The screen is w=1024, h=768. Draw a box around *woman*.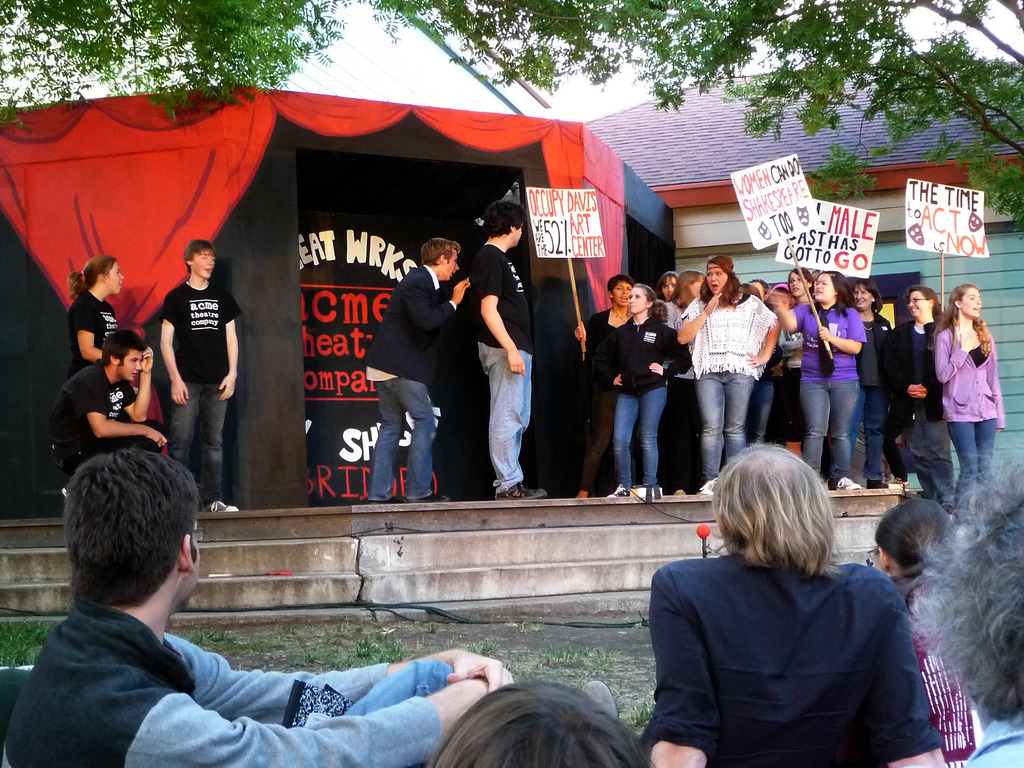
[left=572, top=271, right=643, bottom=492].
